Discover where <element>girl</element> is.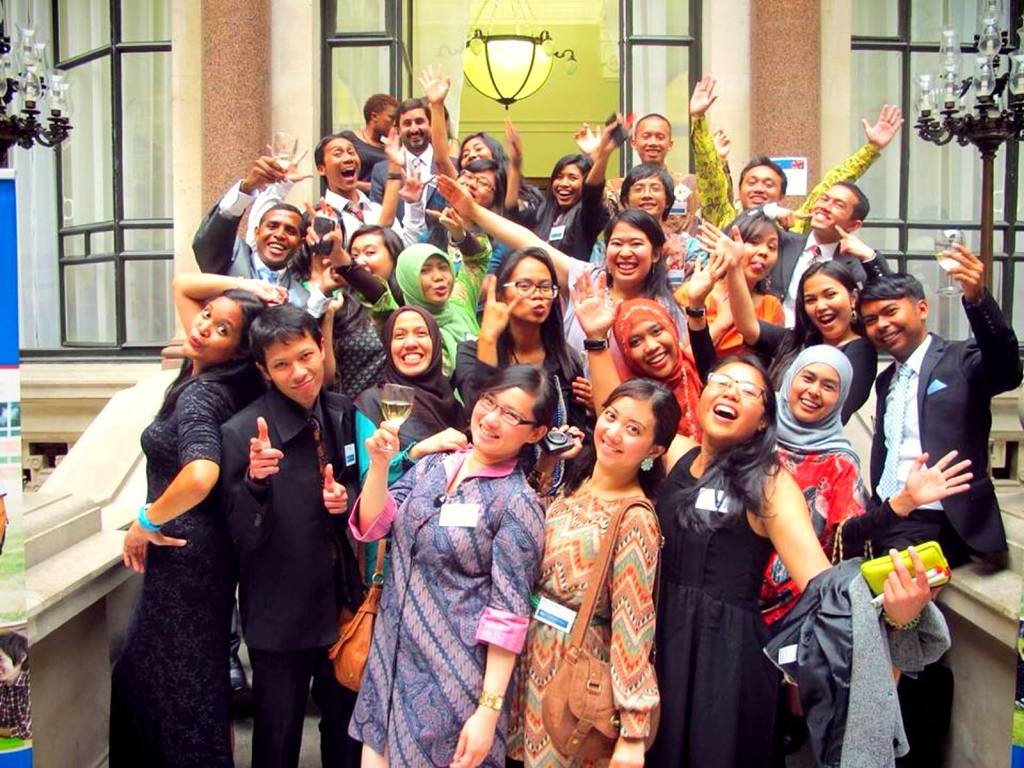
Discovered at region(311, 207, 483, 378).
